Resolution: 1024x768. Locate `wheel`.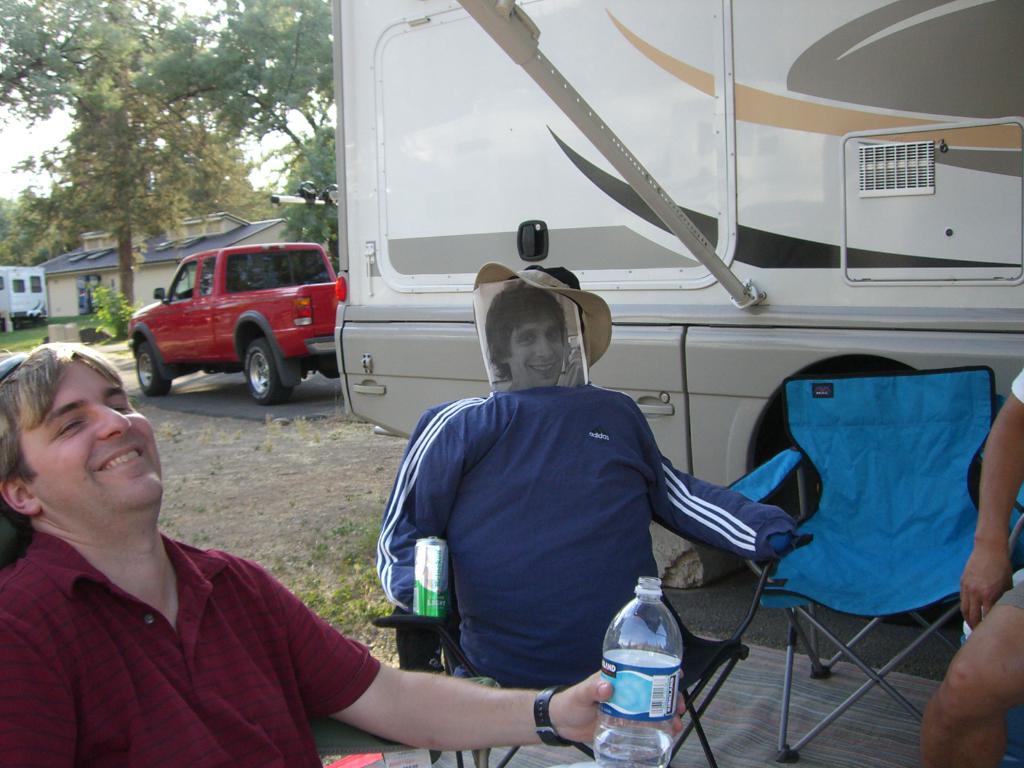
box=[237, 335, 296, 404].
